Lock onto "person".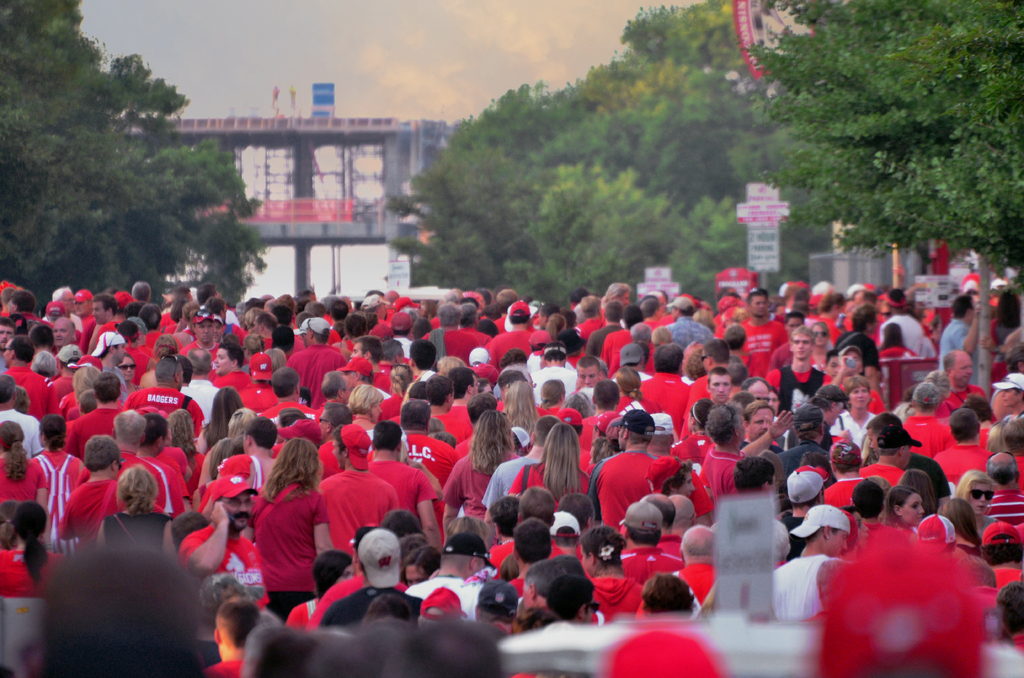
Locked: 191:405:262:483.
